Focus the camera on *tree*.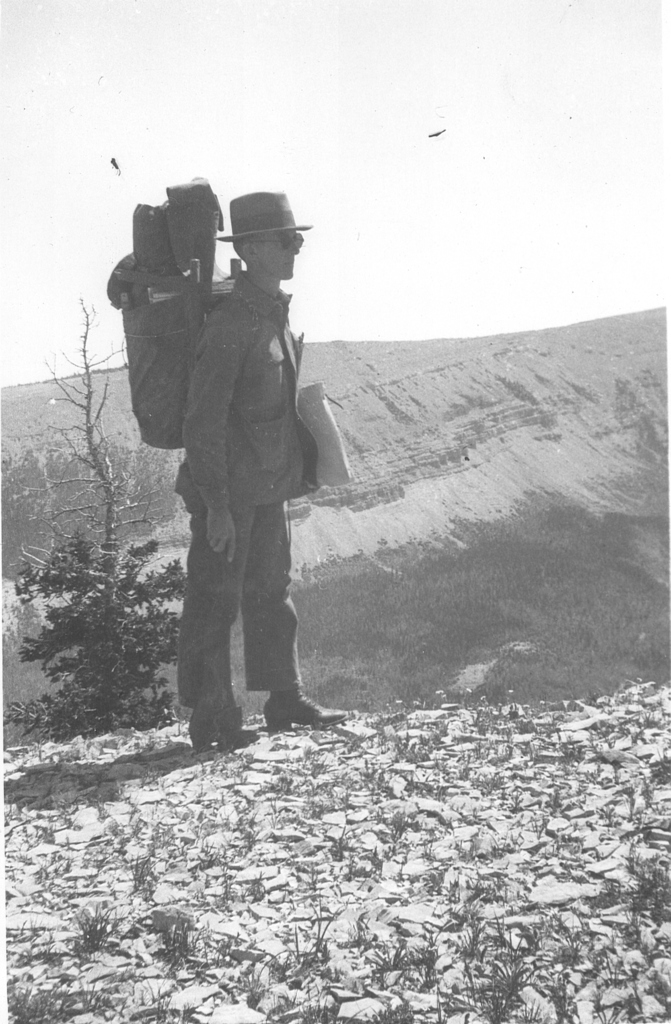
Focus region: [0,533,186,741].
